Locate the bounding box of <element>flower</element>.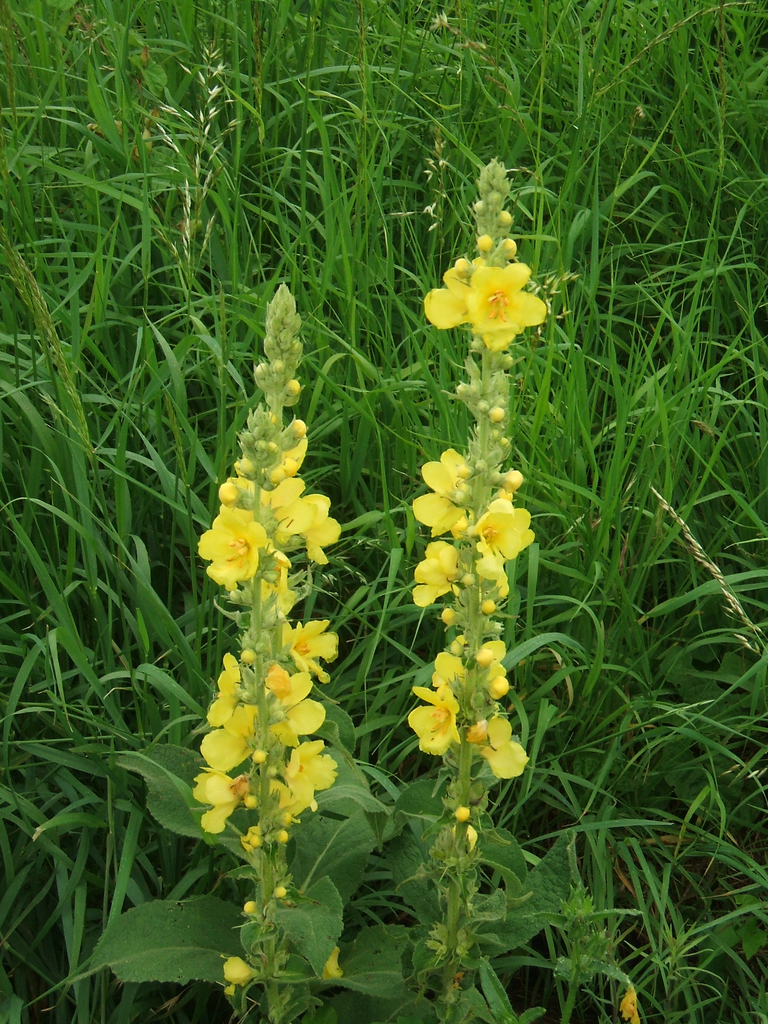
Bounding box: <region>287, 748, 334, 783</region>.
